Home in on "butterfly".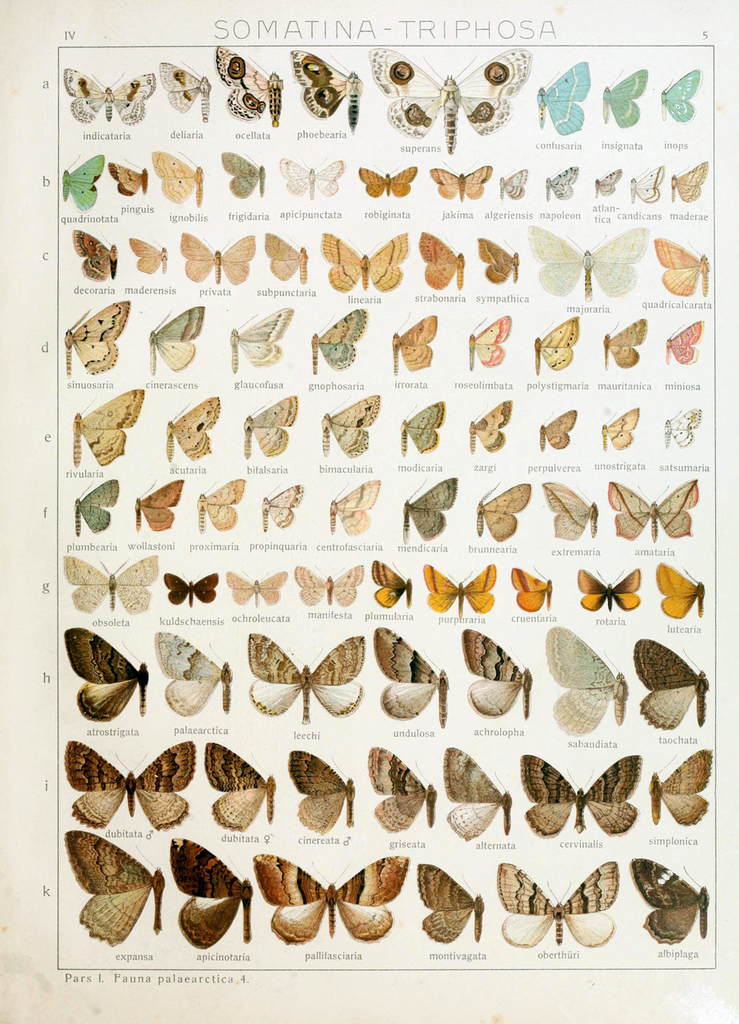
Homed in at (left=310, top=305, right=375, bottom=375).
